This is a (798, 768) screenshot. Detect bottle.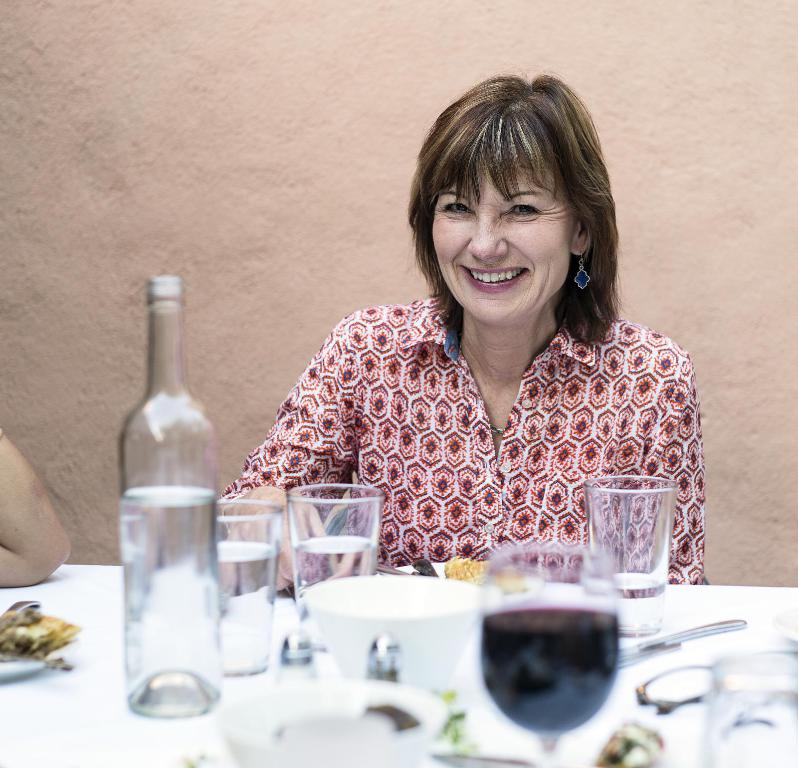
locate(101, 266, 234, 727).
